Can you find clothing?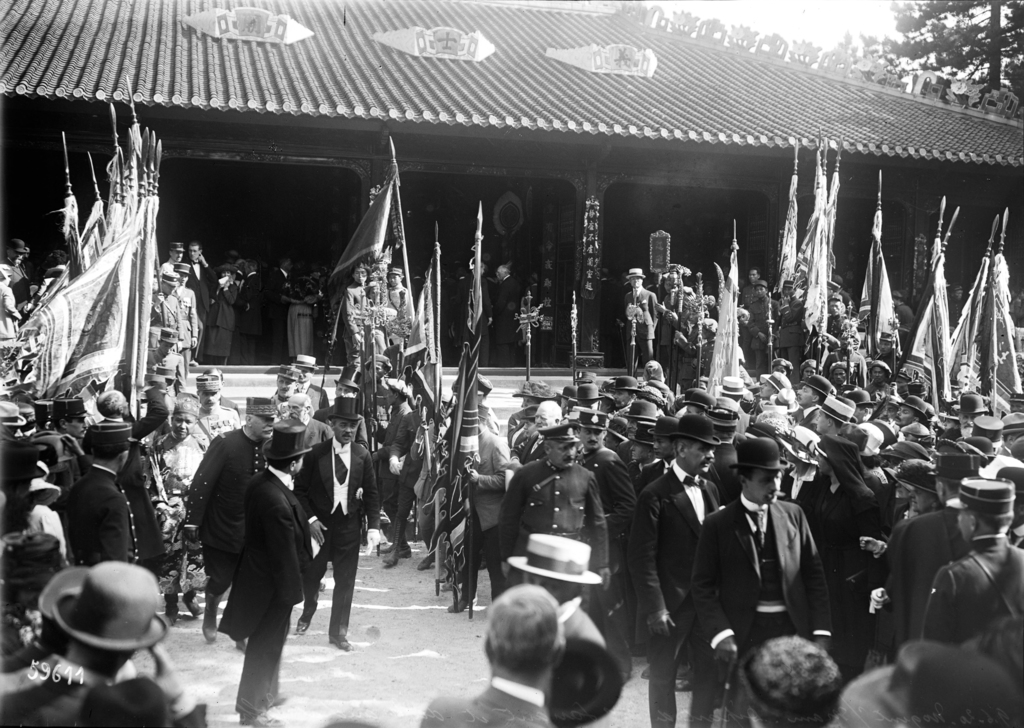
Yes, bounding box: 0 287 20 334.
